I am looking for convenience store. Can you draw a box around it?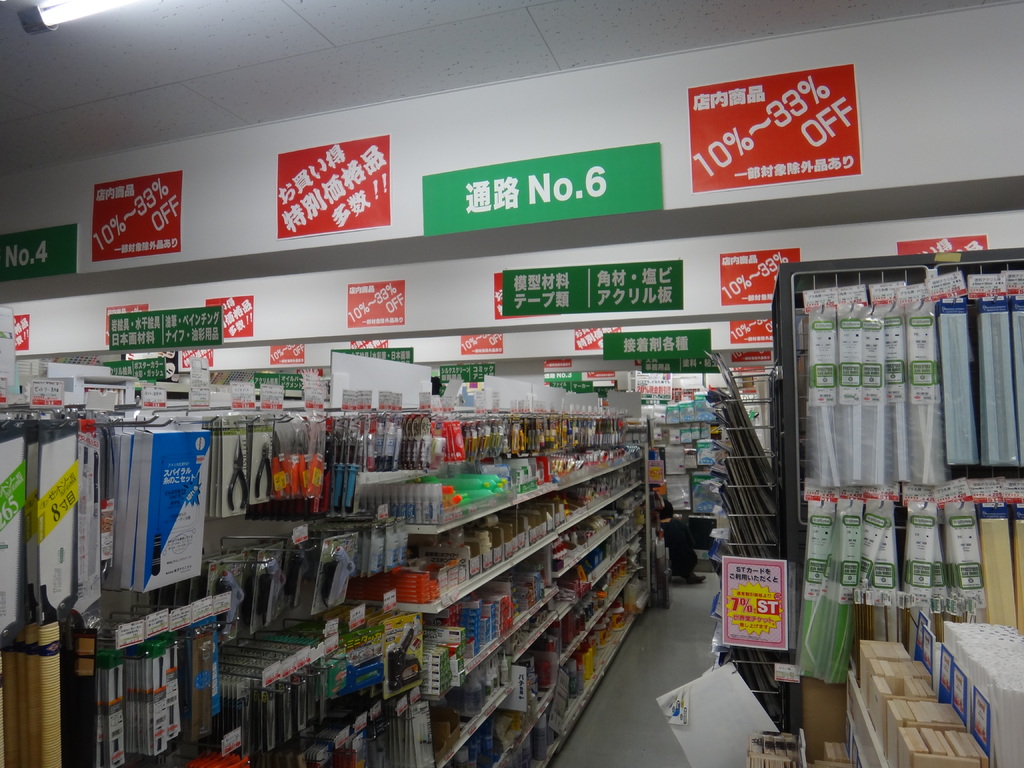
Sure, the bounding box is <region>0, 0, 1023, 767</region>.
